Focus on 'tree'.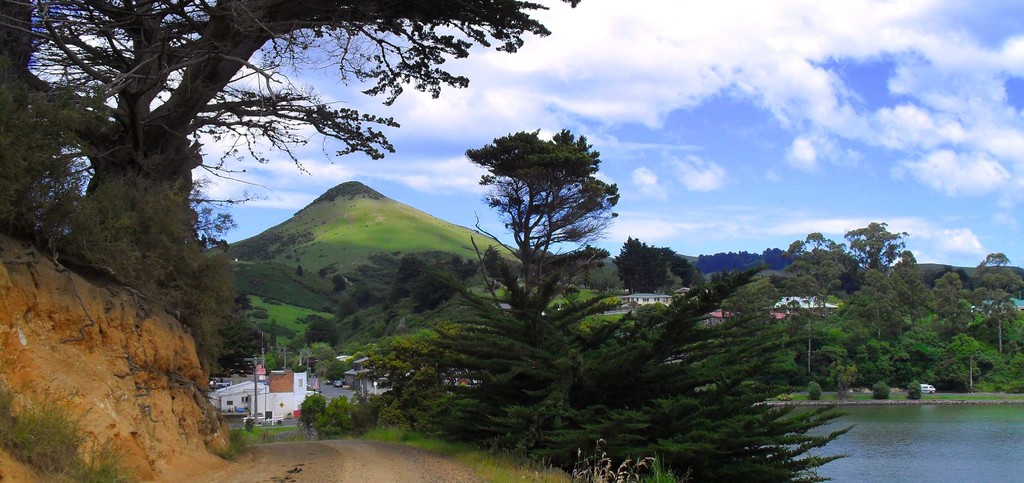
Focused at bbox(850, 223, 896, 266).
